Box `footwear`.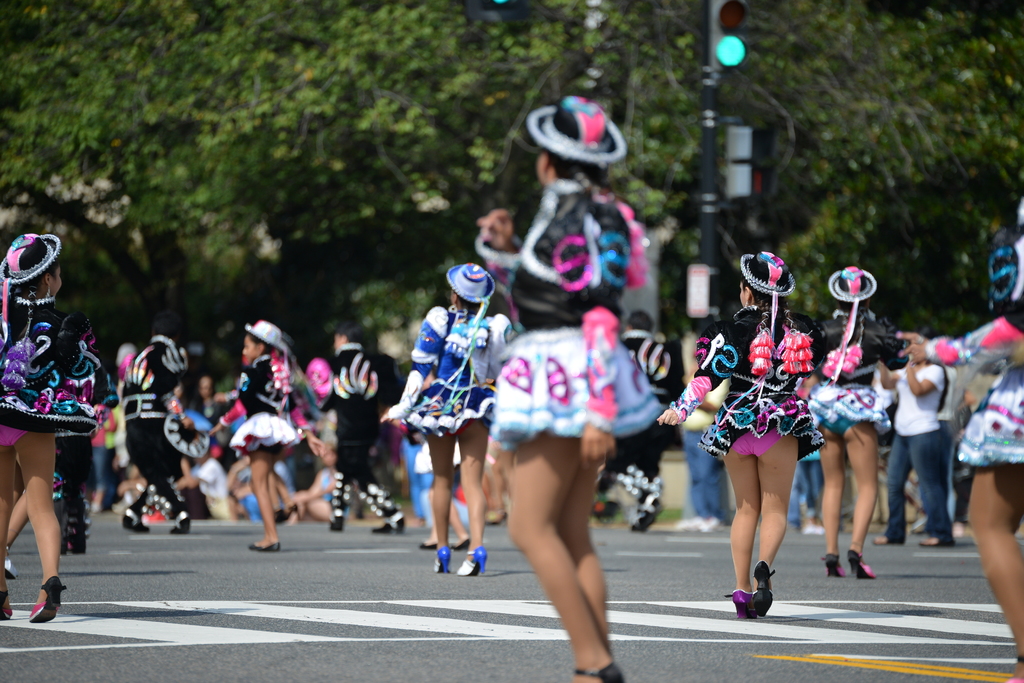
(left=460, top=549, right=484, bottom=574).
